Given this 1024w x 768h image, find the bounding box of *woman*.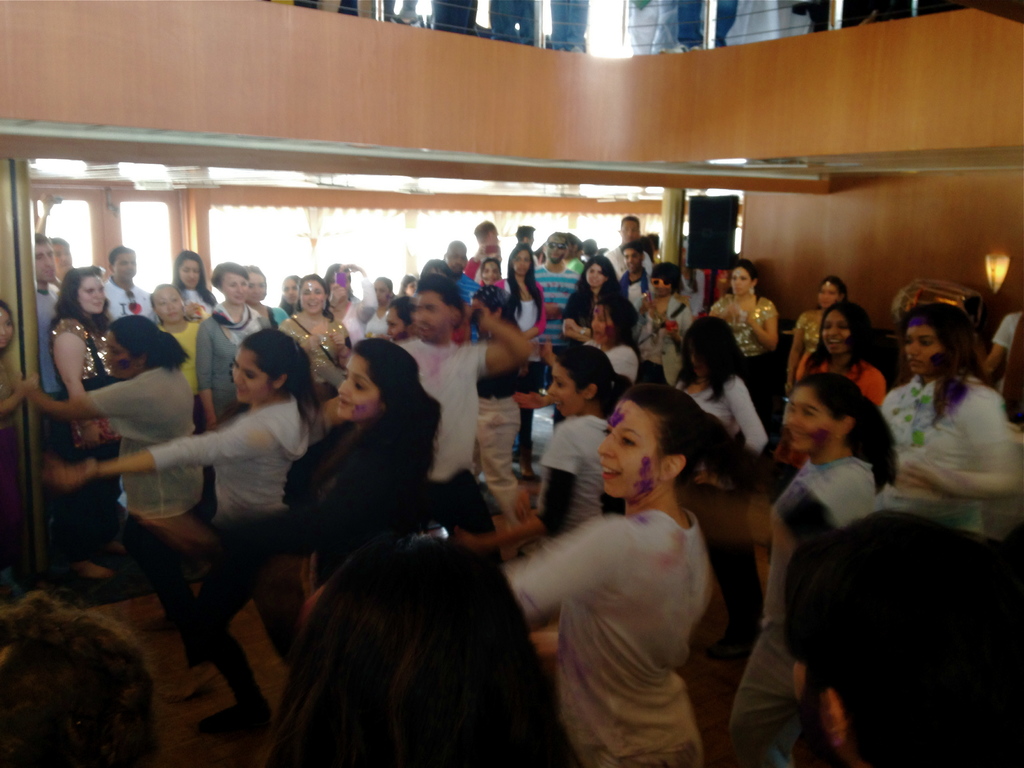
<bbox>494, 244, 543, 352</bbox>.
